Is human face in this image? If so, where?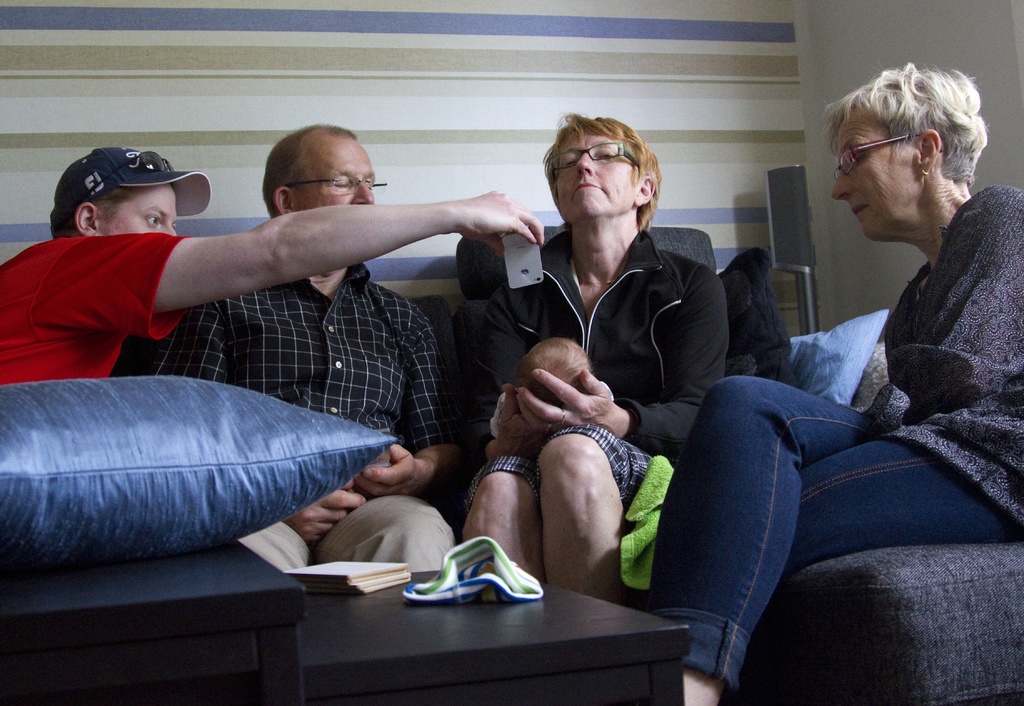
Yes, at x1=557, y1=129, x2=636, y2=216.
